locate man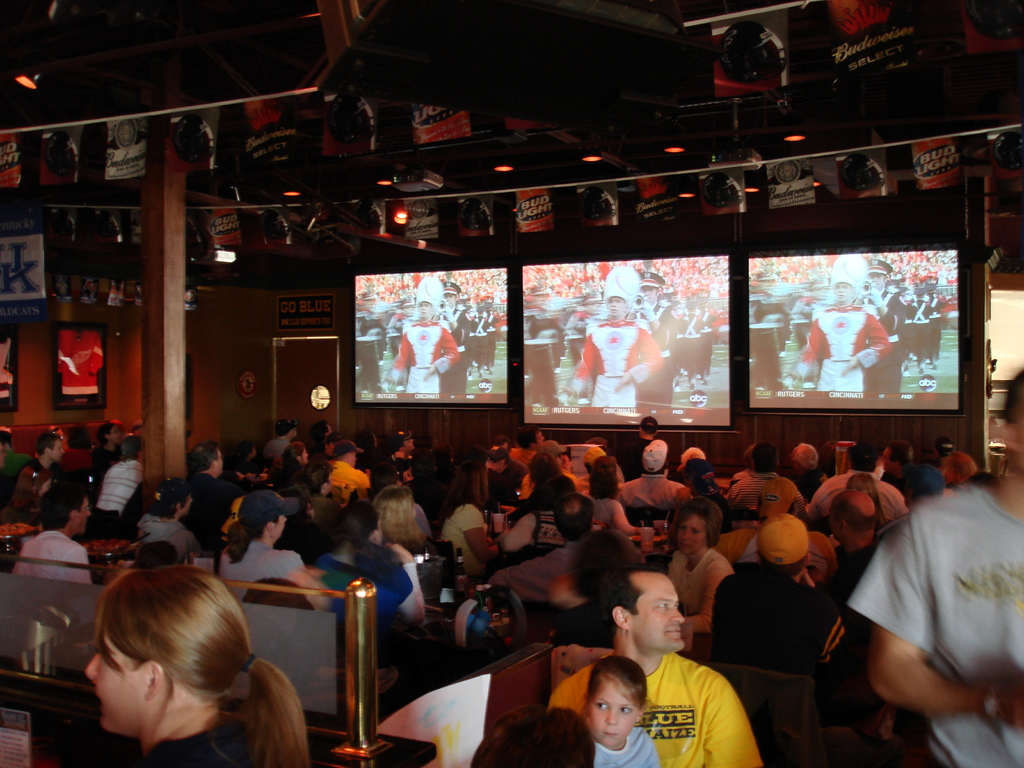
{"x1": 91, "y1": 435, "x2": 145, "y2": 518}
